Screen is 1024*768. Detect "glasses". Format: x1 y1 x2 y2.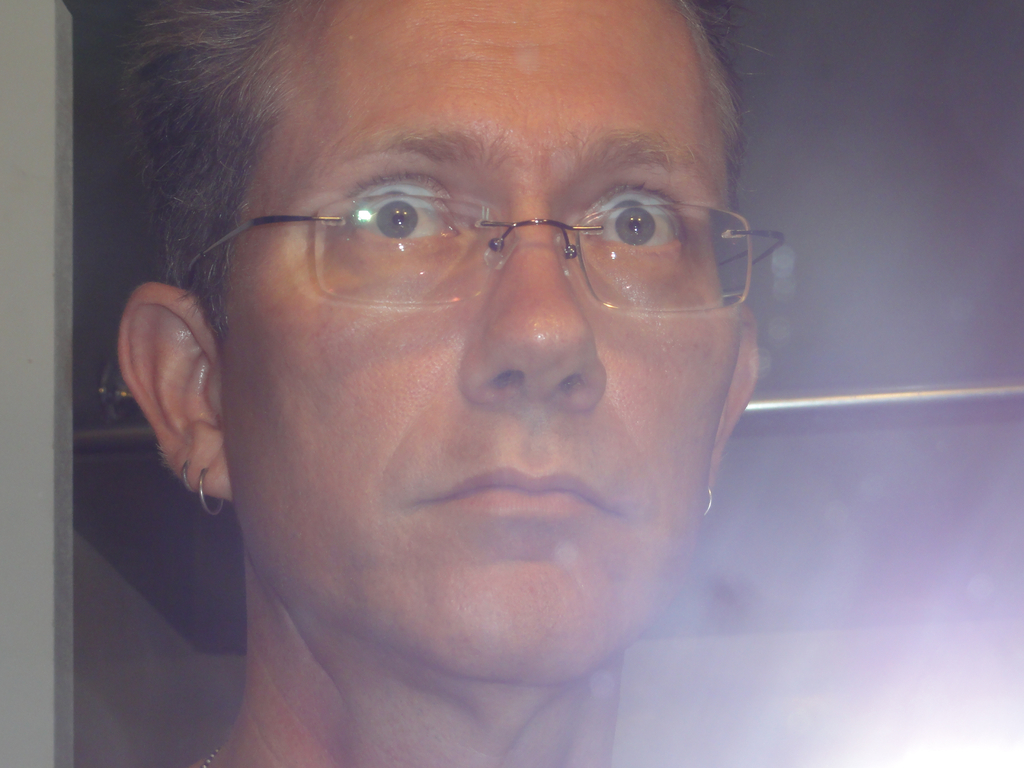
209 154 773 339.
